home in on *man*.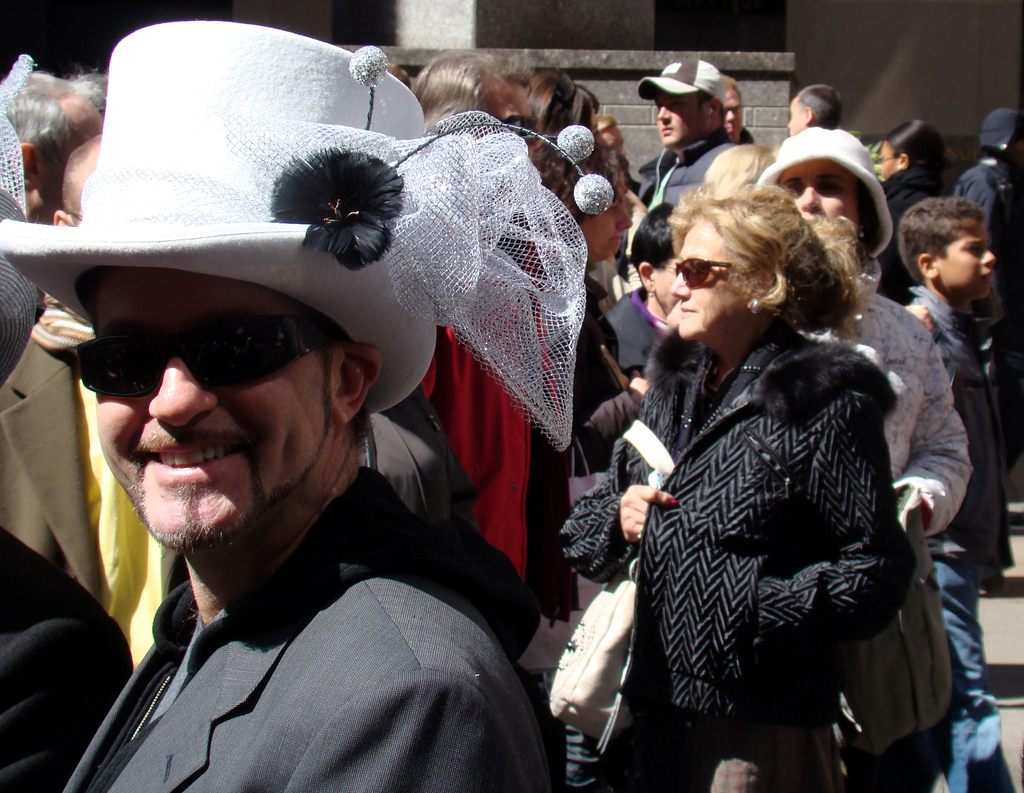
Homed in at [left=0, top=63, right=106, bottom=222].
